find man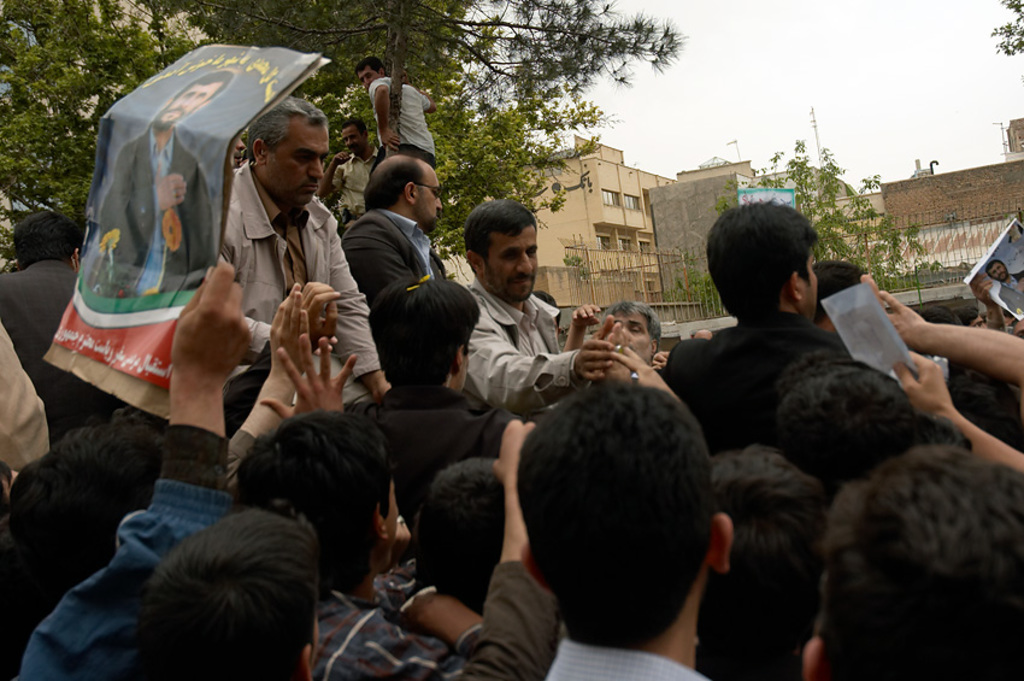
(0, 196, 120, 452)
